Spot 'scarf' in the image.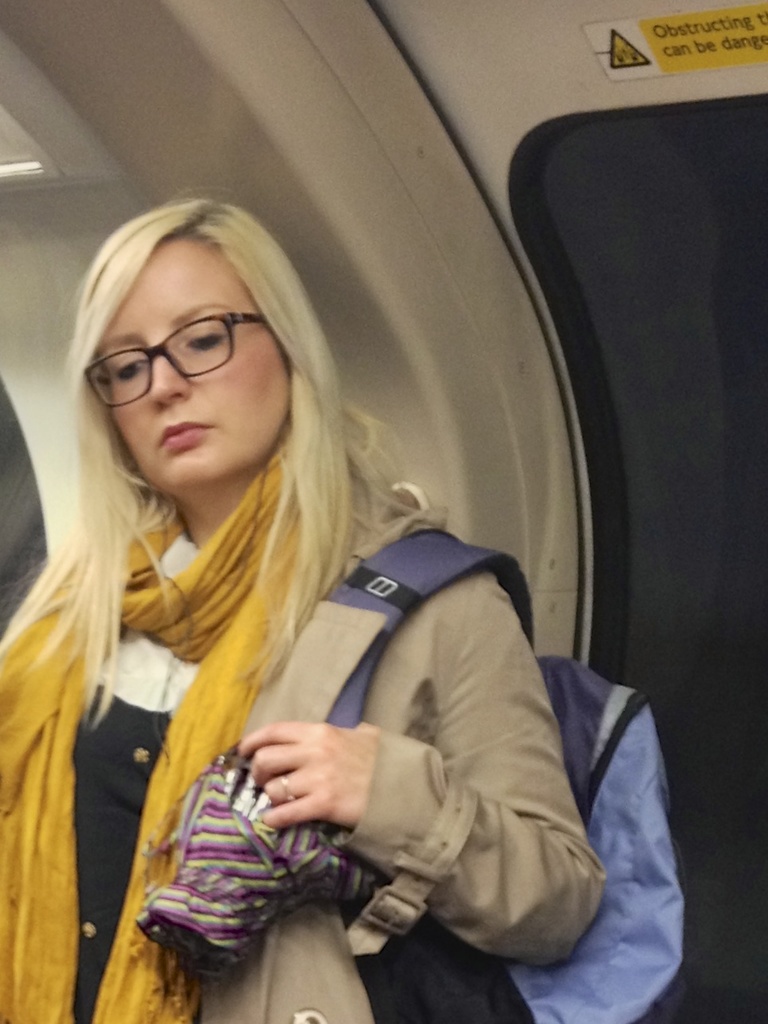
'scarf' found at 0 438 303 1023.
